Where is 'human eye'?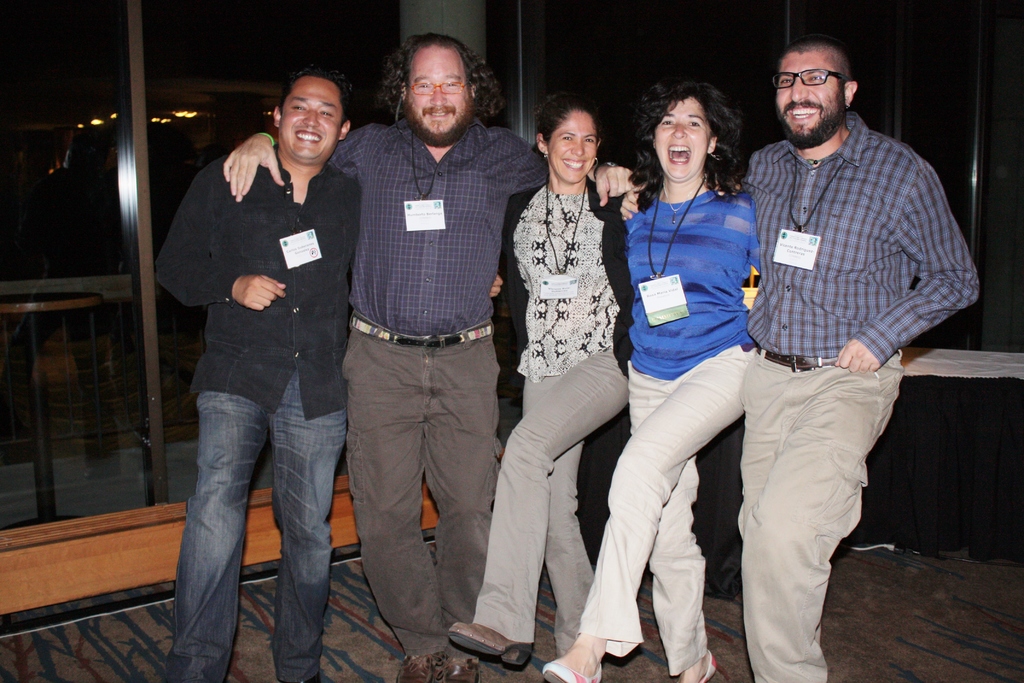
box(444, 79, 458, 89).
